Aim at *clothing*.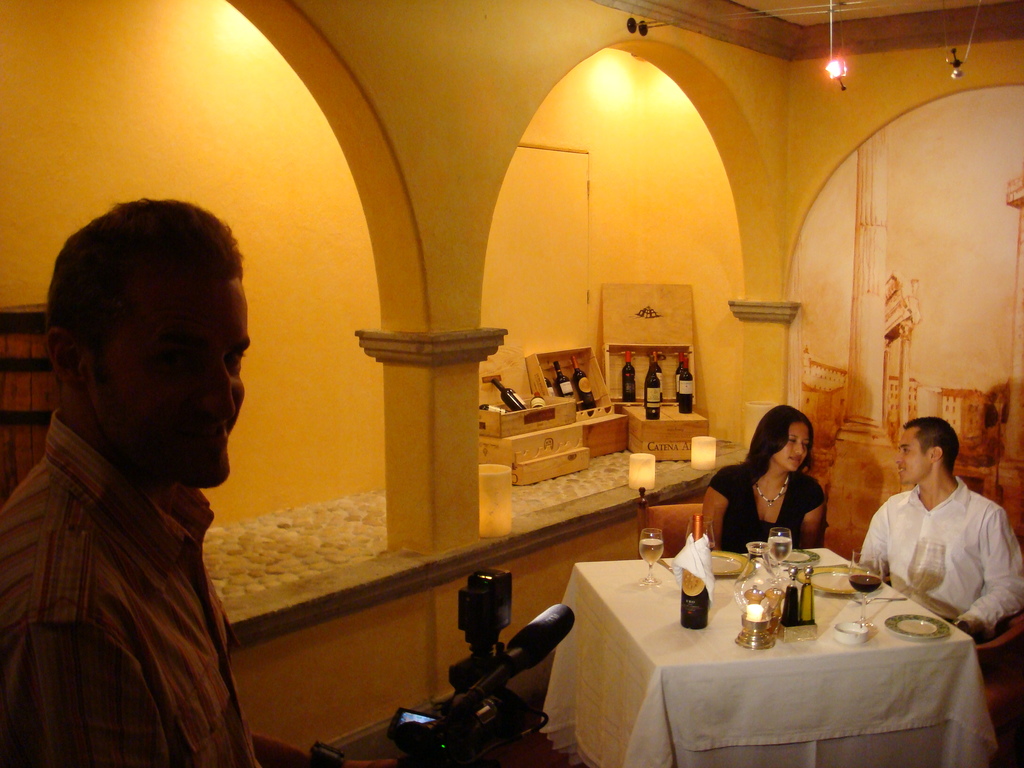
Aimed at detection(709, 461, 828, 556).
